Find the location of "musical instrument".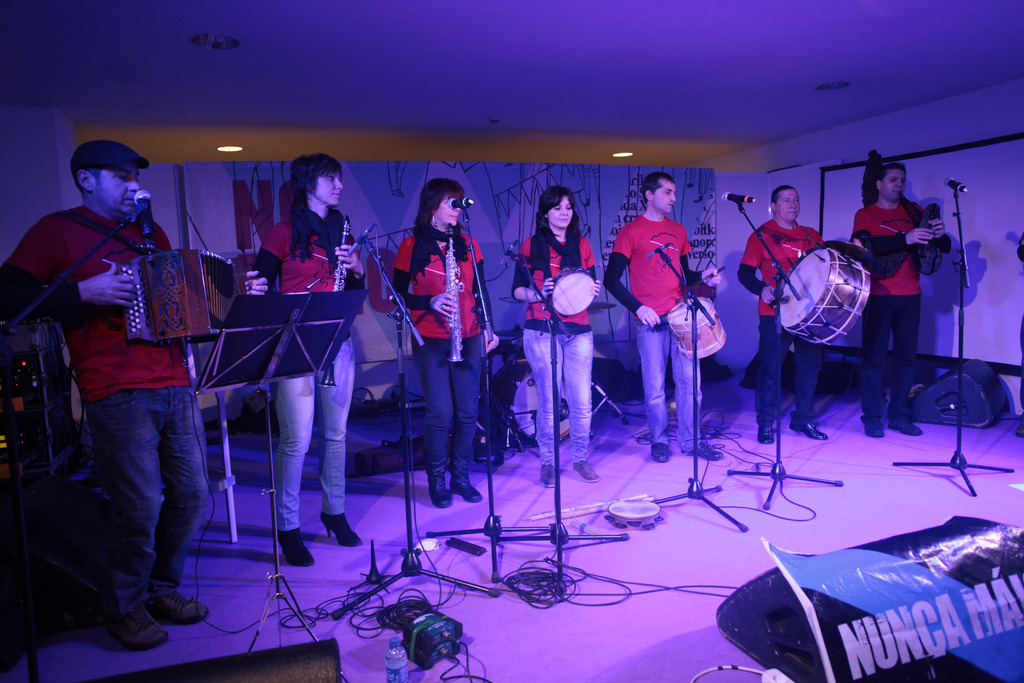
Location: 764, 224, 883, 352.
